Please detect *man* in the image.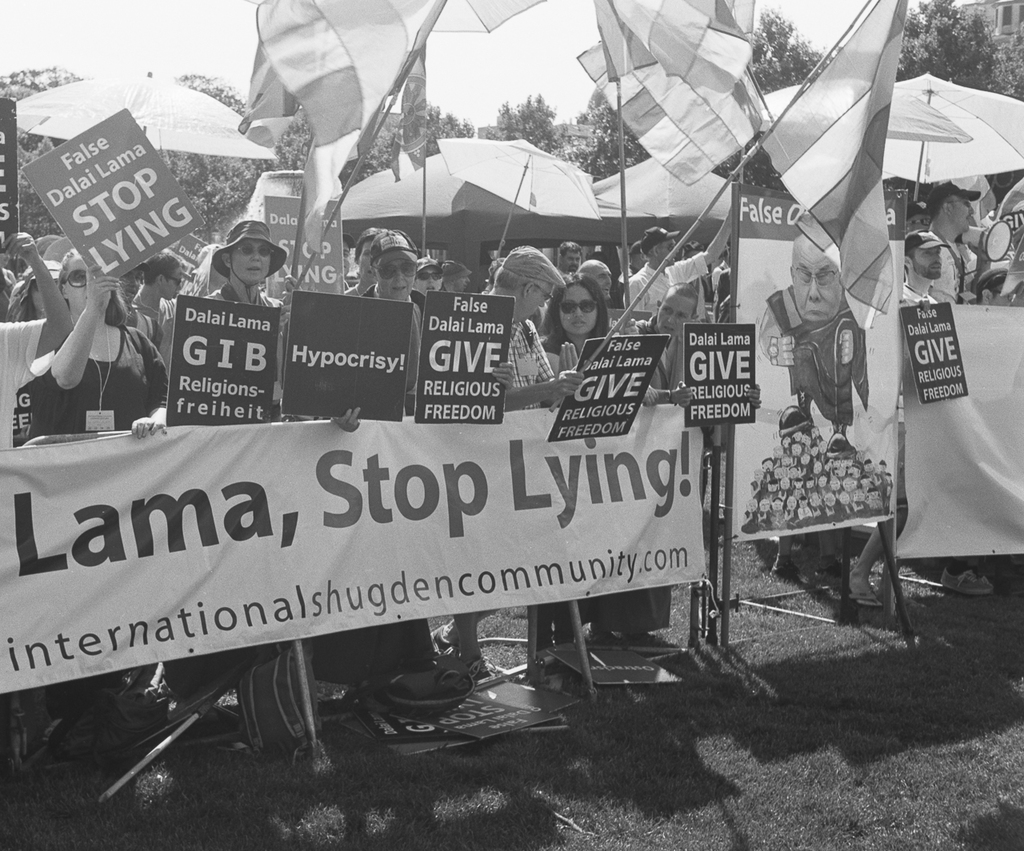
[x1=427, y1=240, x2=588, y2=680].
